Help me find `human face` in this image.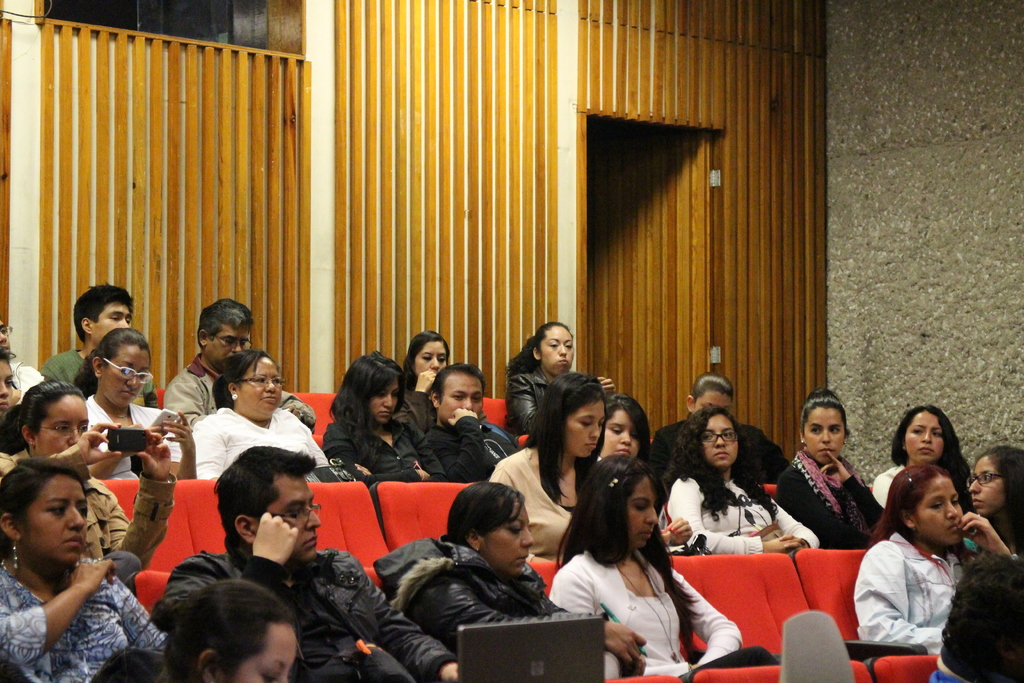
Found it: <bbox>36, 395, 88, 457</bbox>.
